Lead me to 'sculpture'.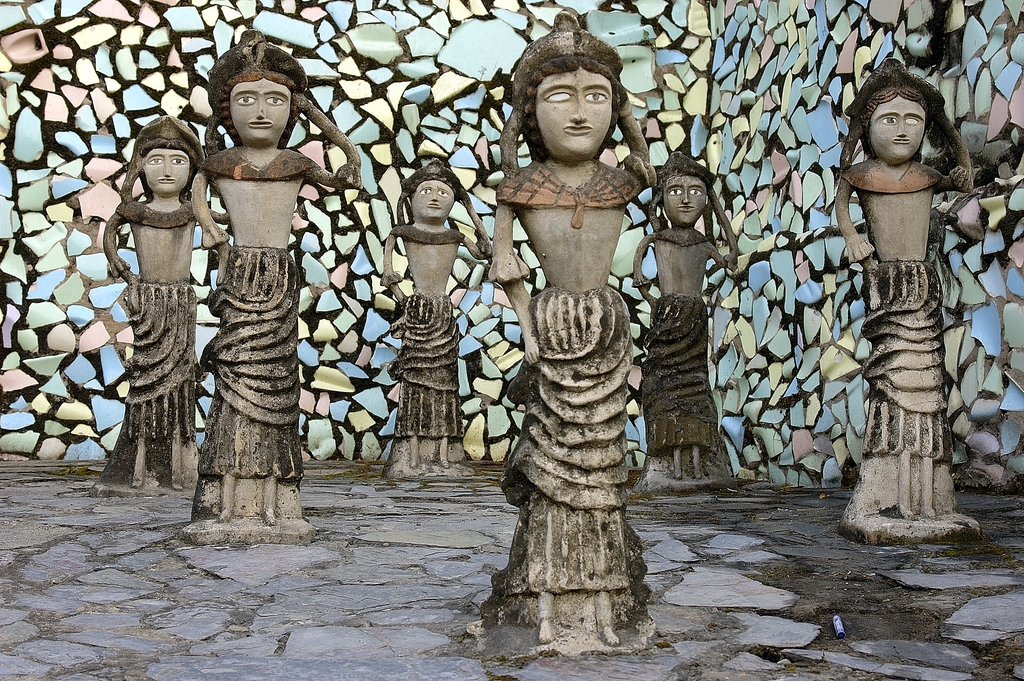
Lead to 99/108/212/495.
